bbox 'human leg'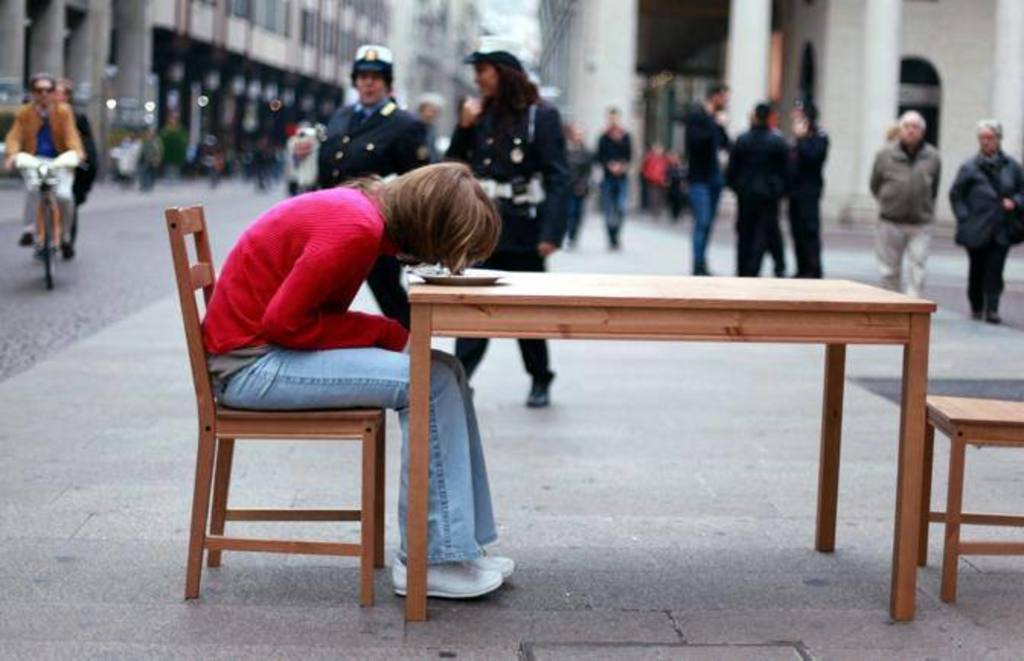
486:200:542:410
